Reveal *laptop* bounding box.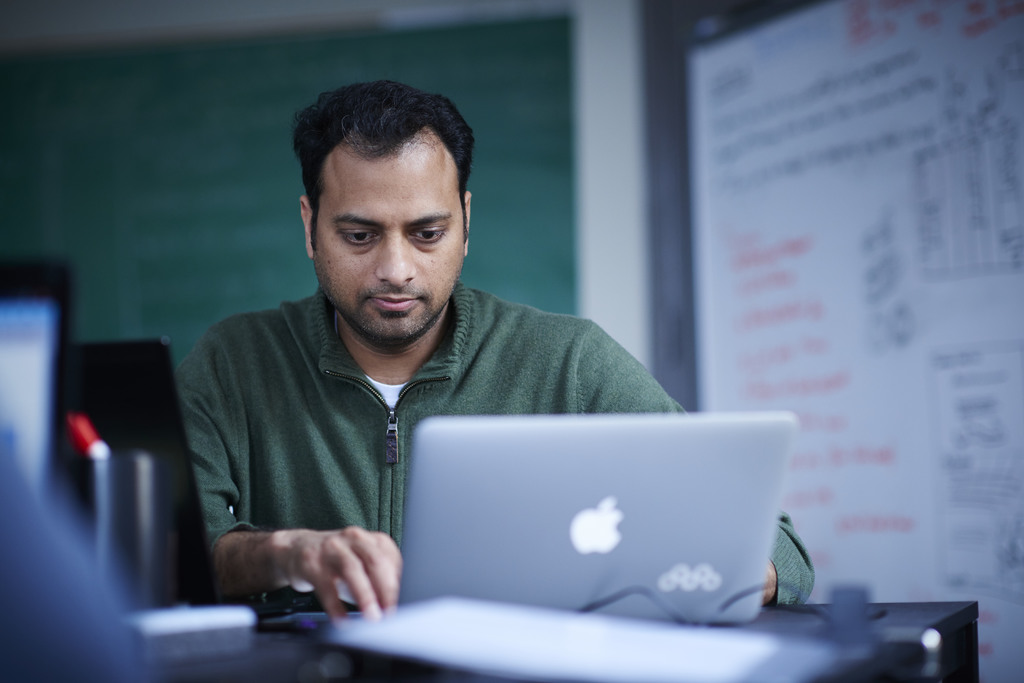
Revealed: <box>401,422,813,645</box>.
